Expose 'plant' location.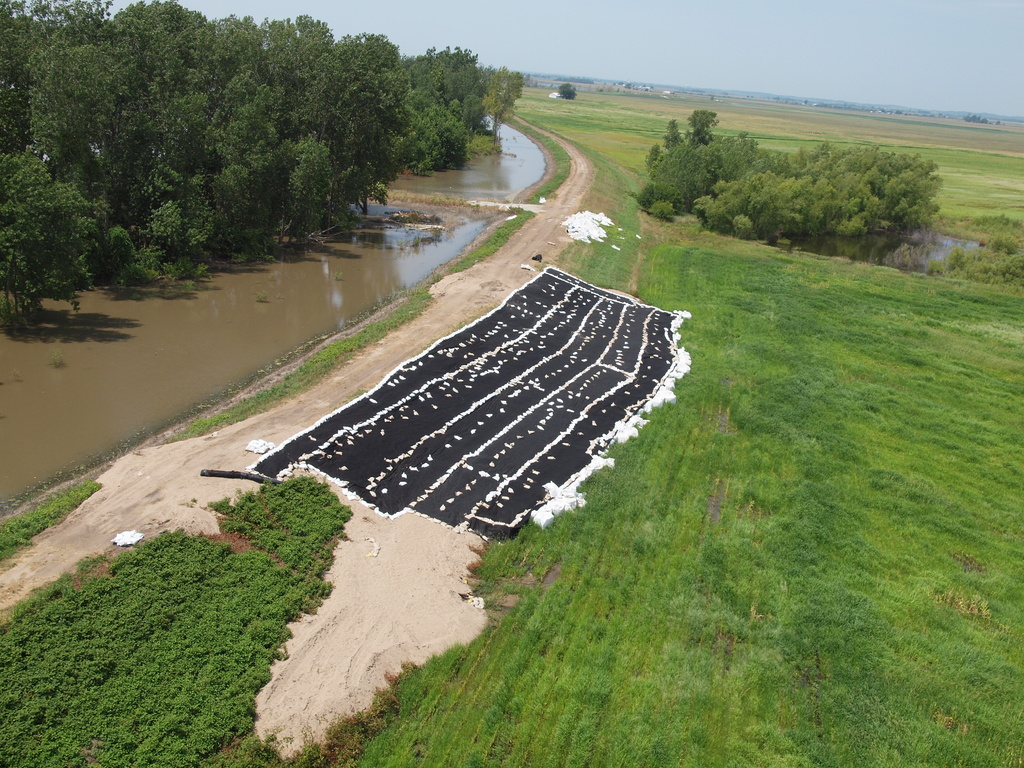
Exposed at 556 82 583 100.
